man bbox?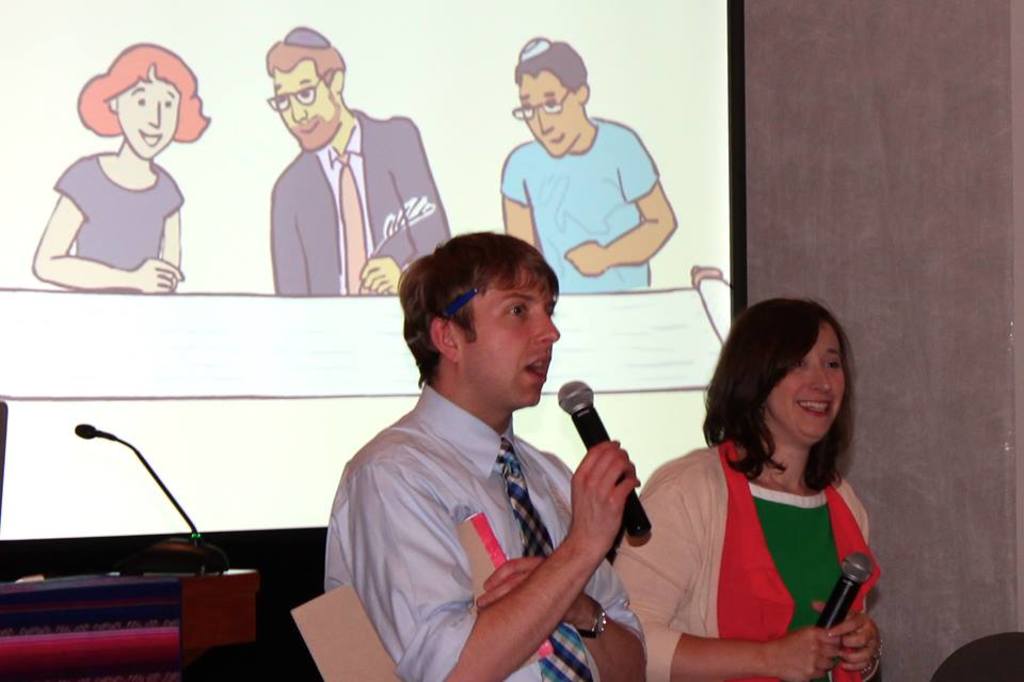
x1=257 y1=21 x2=457 y2=299
